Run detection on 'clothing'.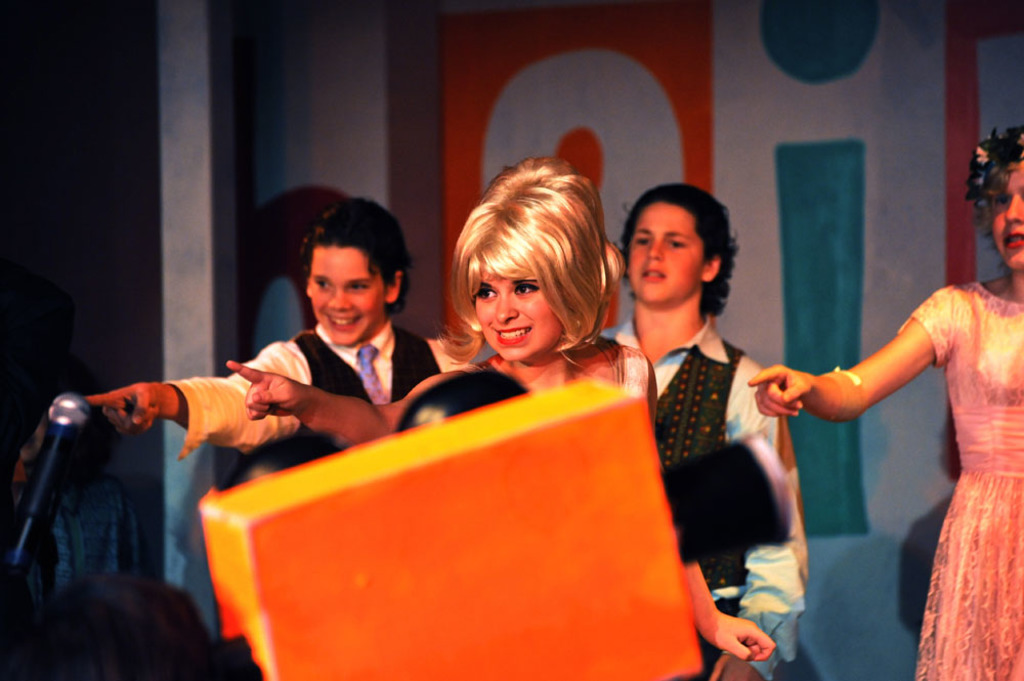
Result: [894, 281, 1023, 680].
